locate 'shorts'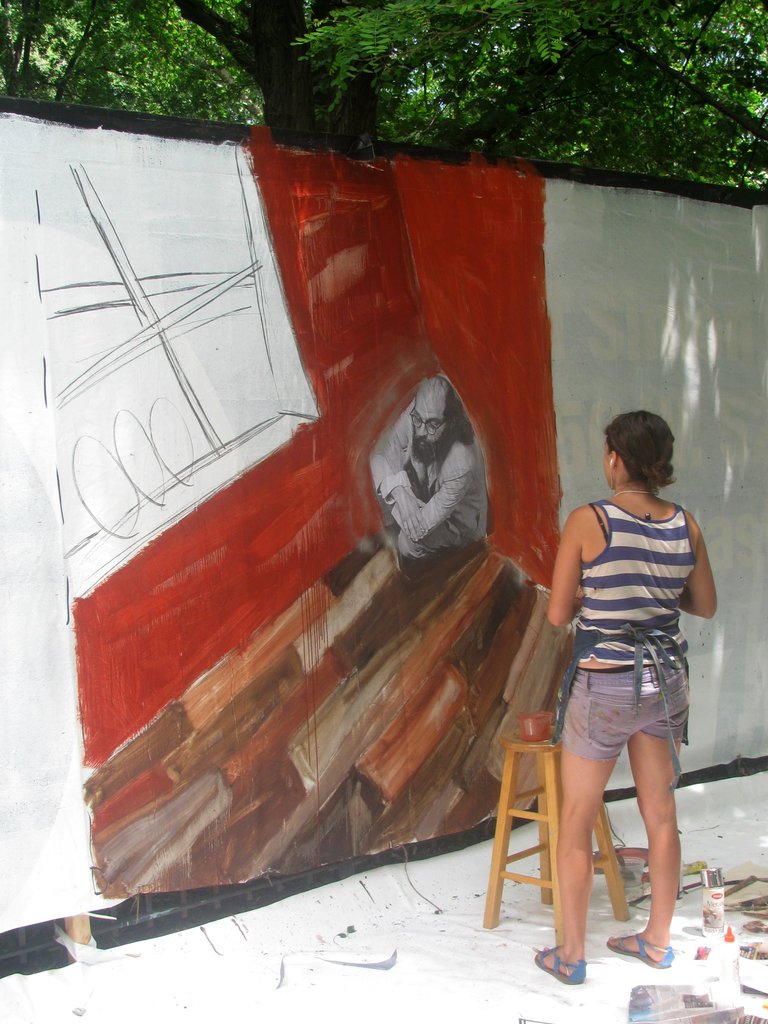
(left=561, top=655, right=692, bottom=762)
